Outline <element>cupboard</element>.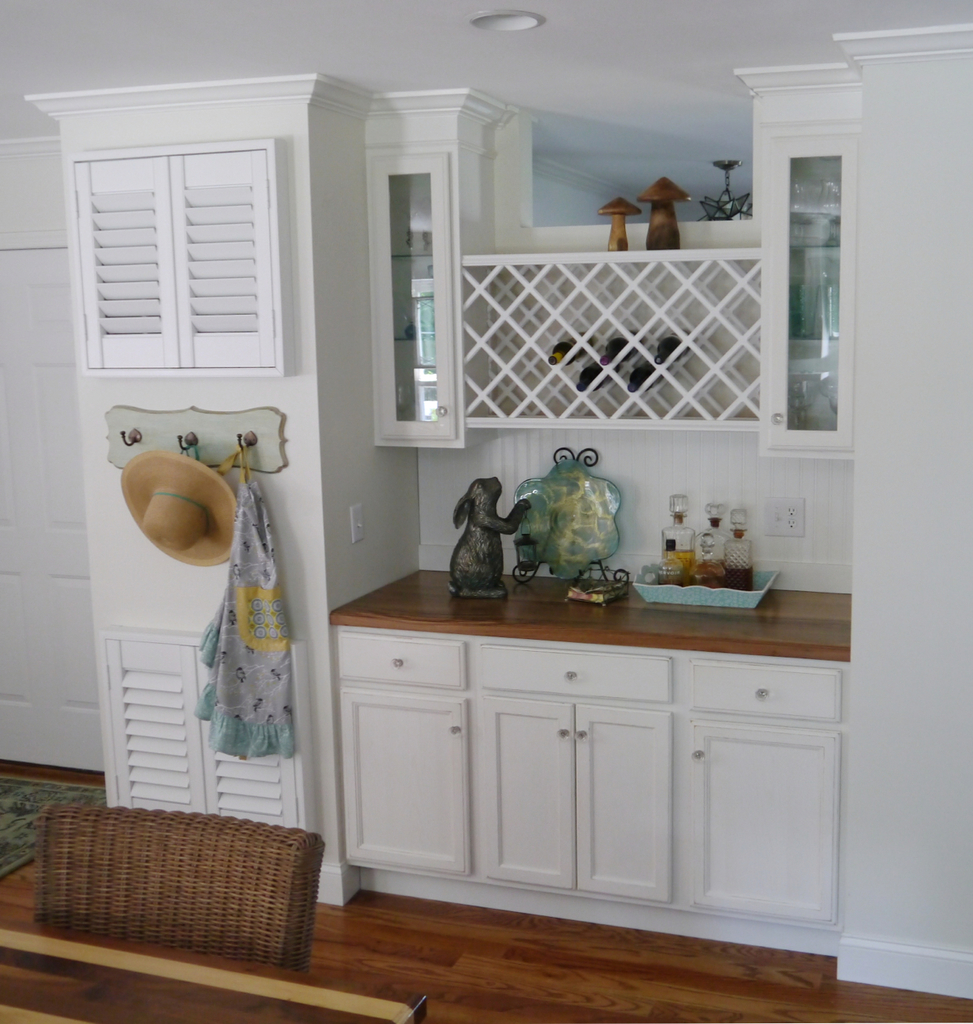
Outline: [left=25, top=25, right=972, bottom=997].
